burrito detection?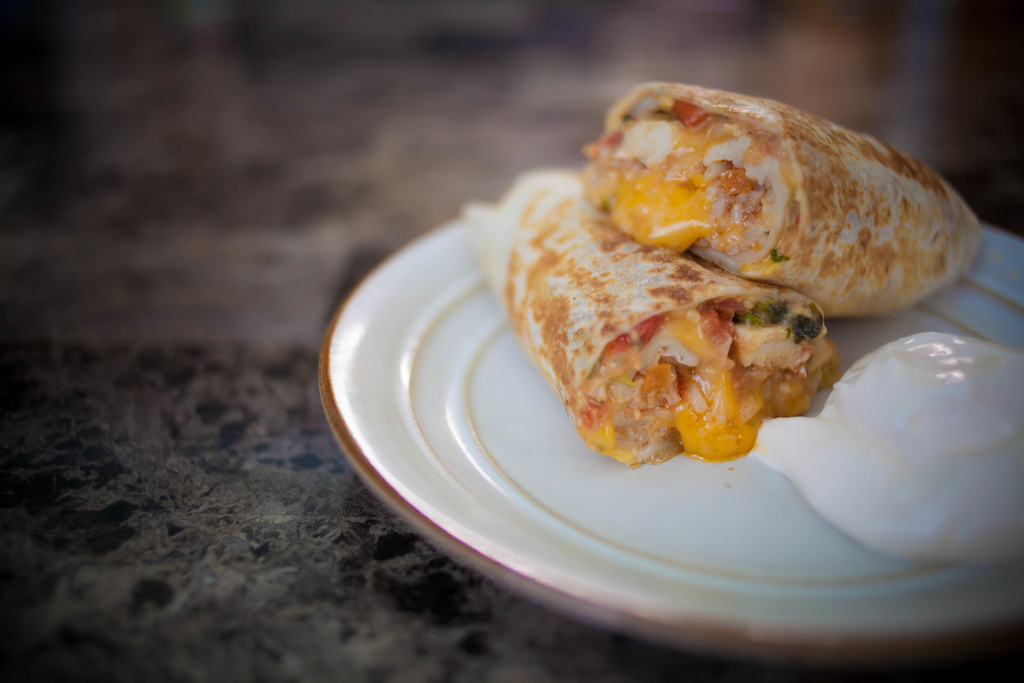
(x1=575, y1=79, x2=991, y2=324)
